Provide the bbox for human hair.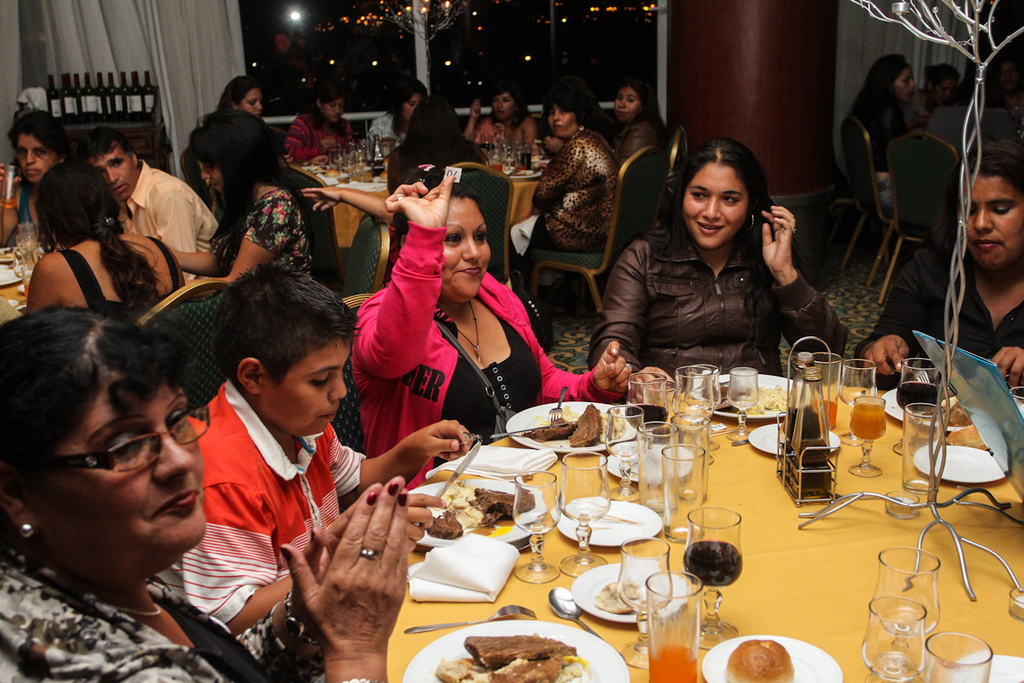
box=[546, 88, 599, 129].
